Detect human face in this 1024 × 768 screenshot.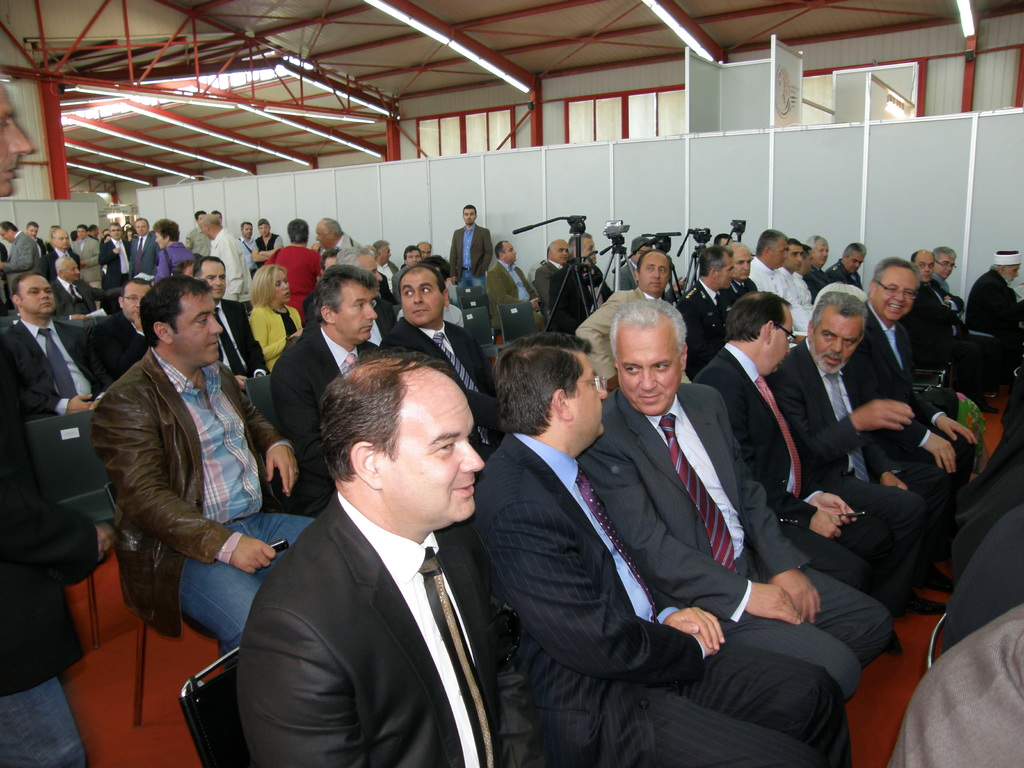
Detection: bbox(570, 356, 605, 429).
